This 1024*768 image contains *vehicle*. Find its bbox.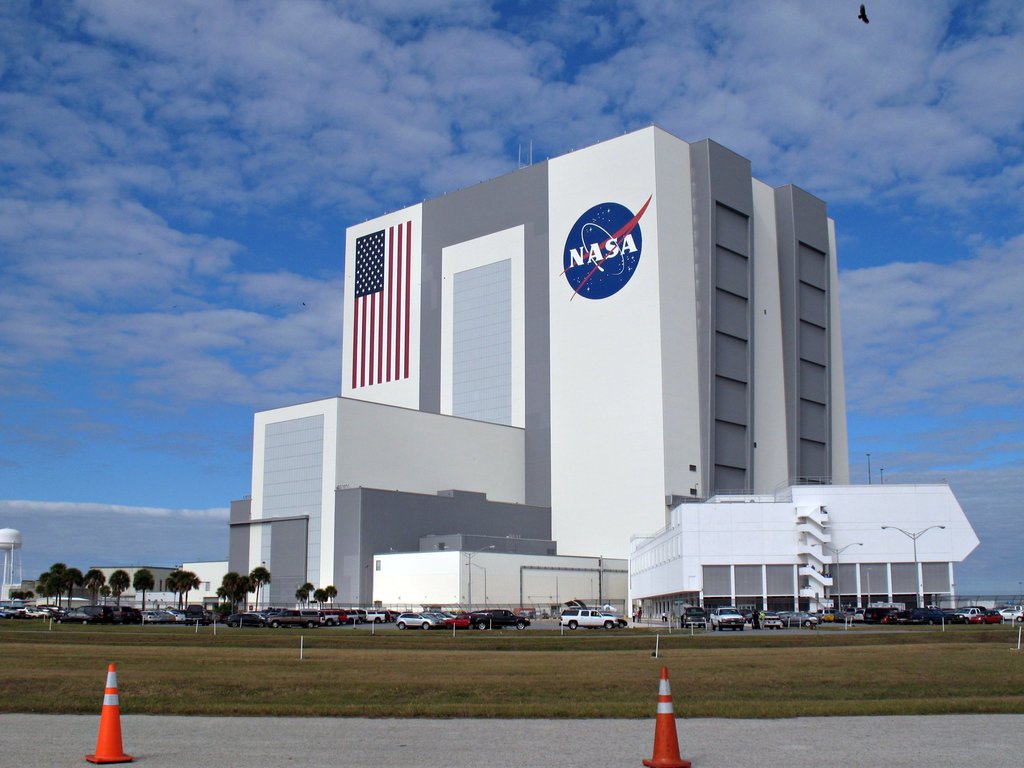
bbox=[559, 608, 620, 630].
